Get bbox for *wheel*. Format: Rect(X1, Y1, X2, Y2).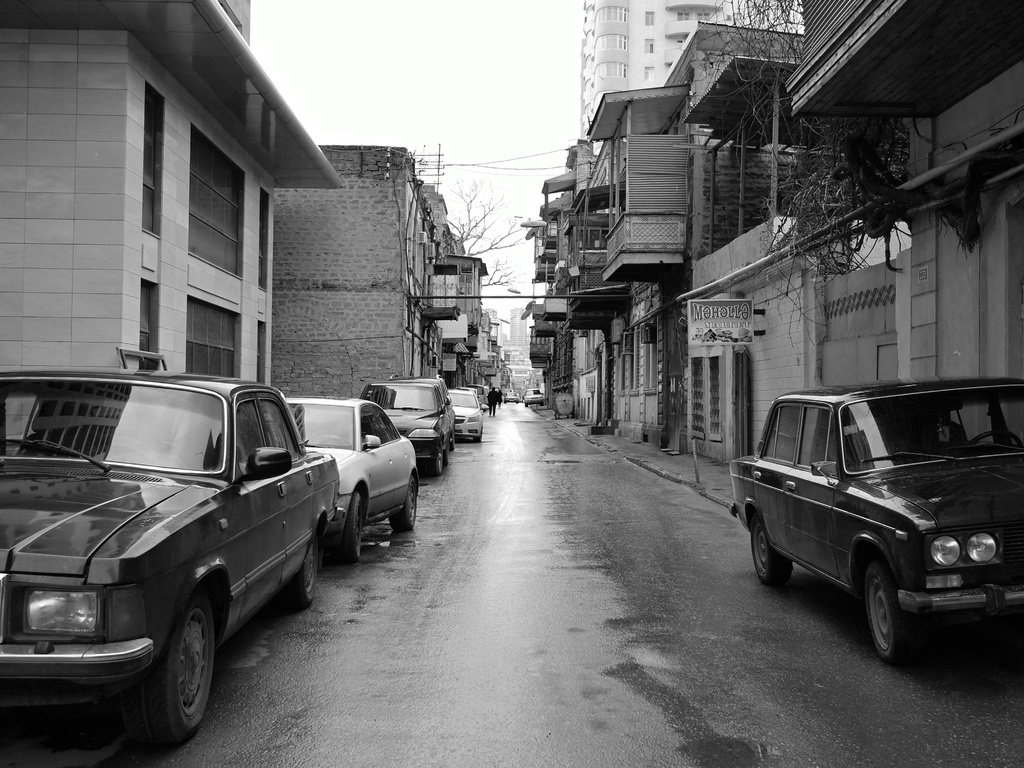
Rect(433, 446, 444, 477).
